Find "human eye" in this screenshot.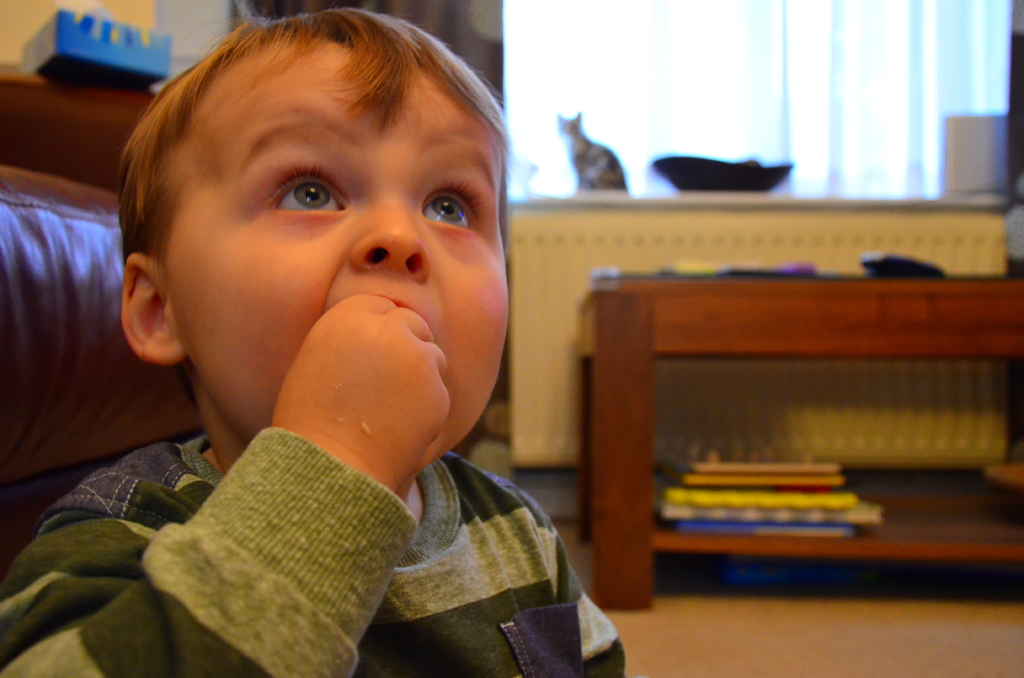
The bounding box for "human eye" is [left=419, top=174, right=489, bottom=234].
